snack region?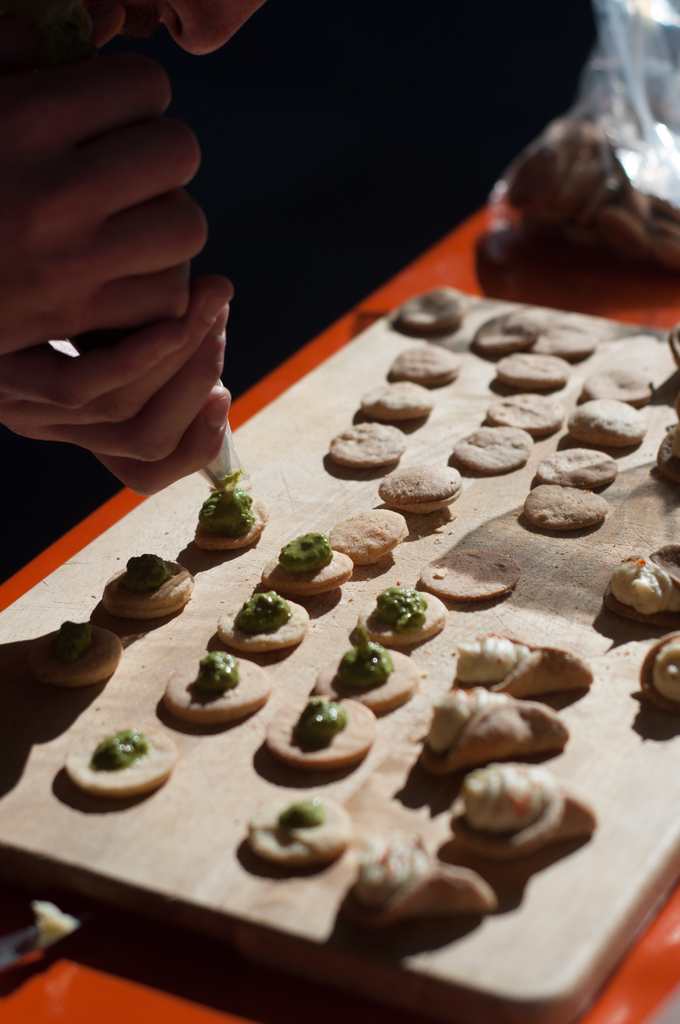
box(330, 424, 407, 469)
